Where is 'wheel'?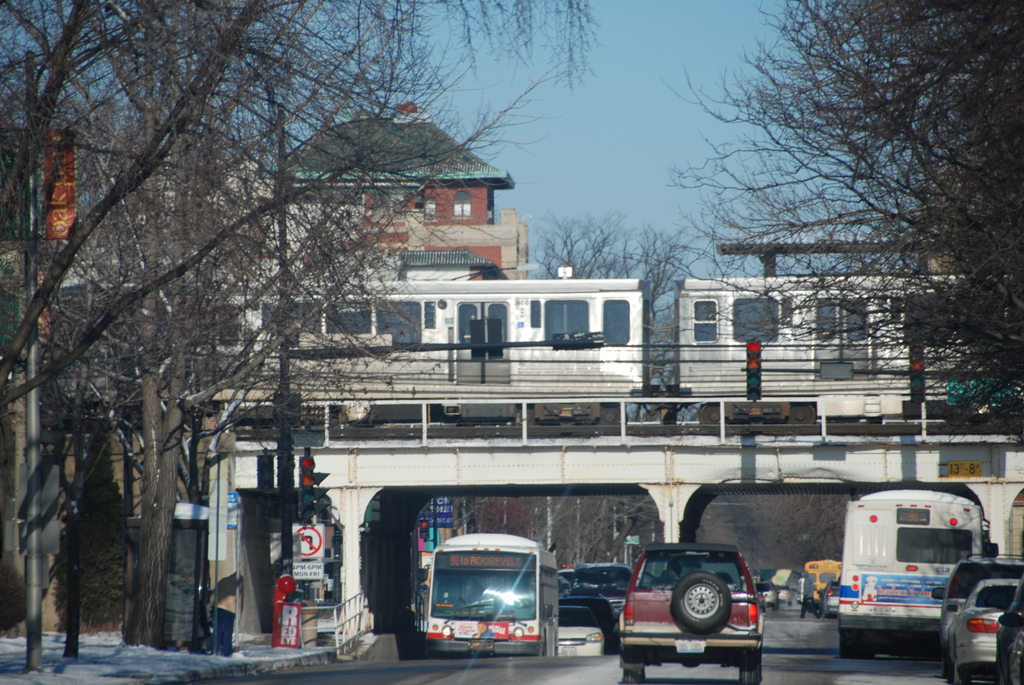
(698,398,728,423).
